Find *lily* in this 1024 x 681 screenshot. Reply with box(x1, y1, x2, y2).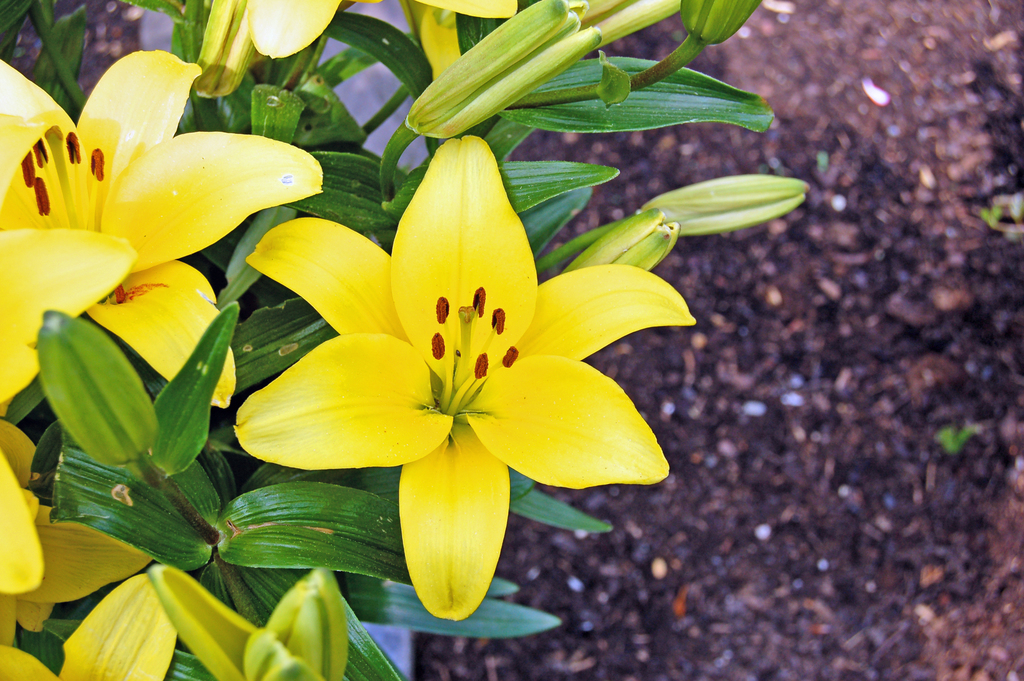
box(0, 46, 326, 410).
